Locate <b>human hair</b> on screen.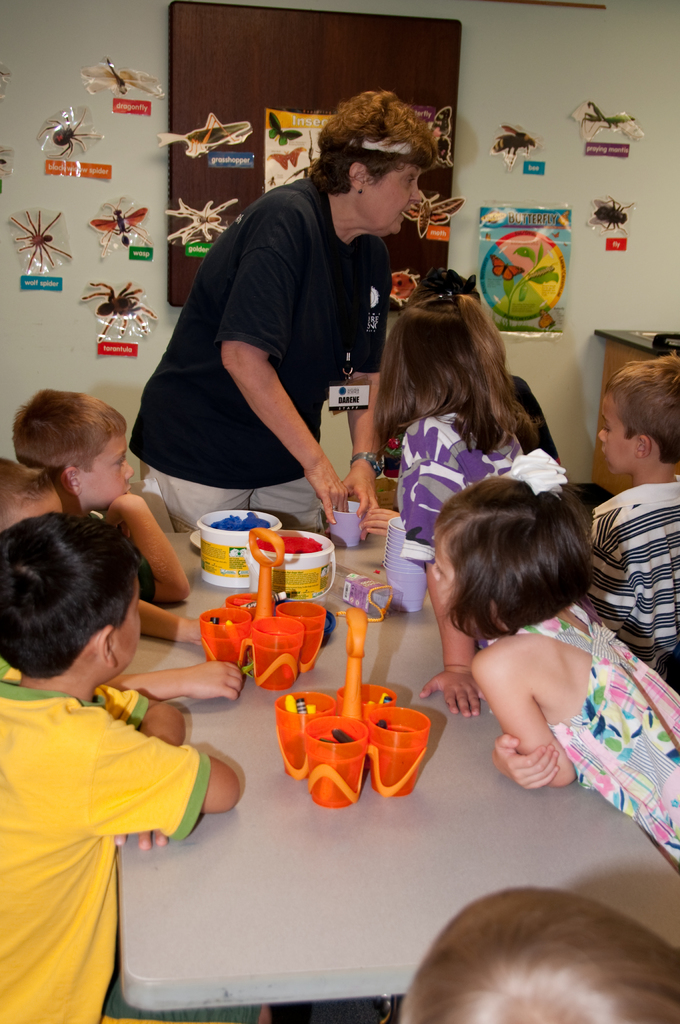
On screen at x1=371 y1=290 x2=533 y2=463.
